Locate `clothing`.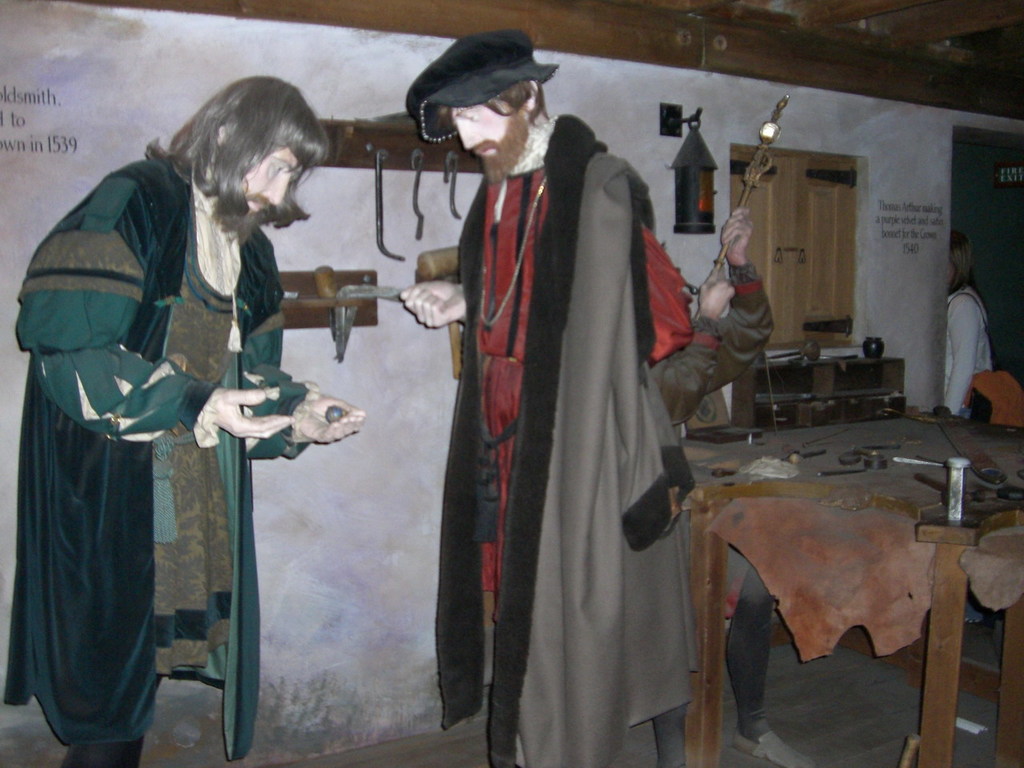
Bounding box: Rect(942, 278, 997, 418).
